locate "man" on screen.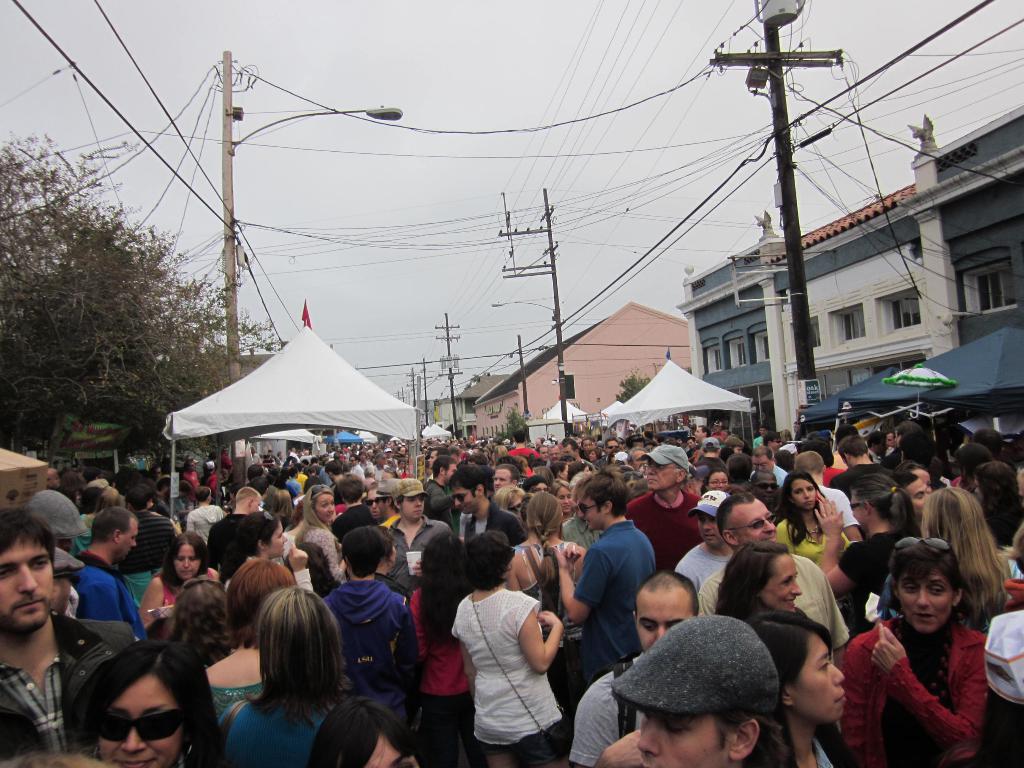
On screen at crop(33, 463, 63, 493).
